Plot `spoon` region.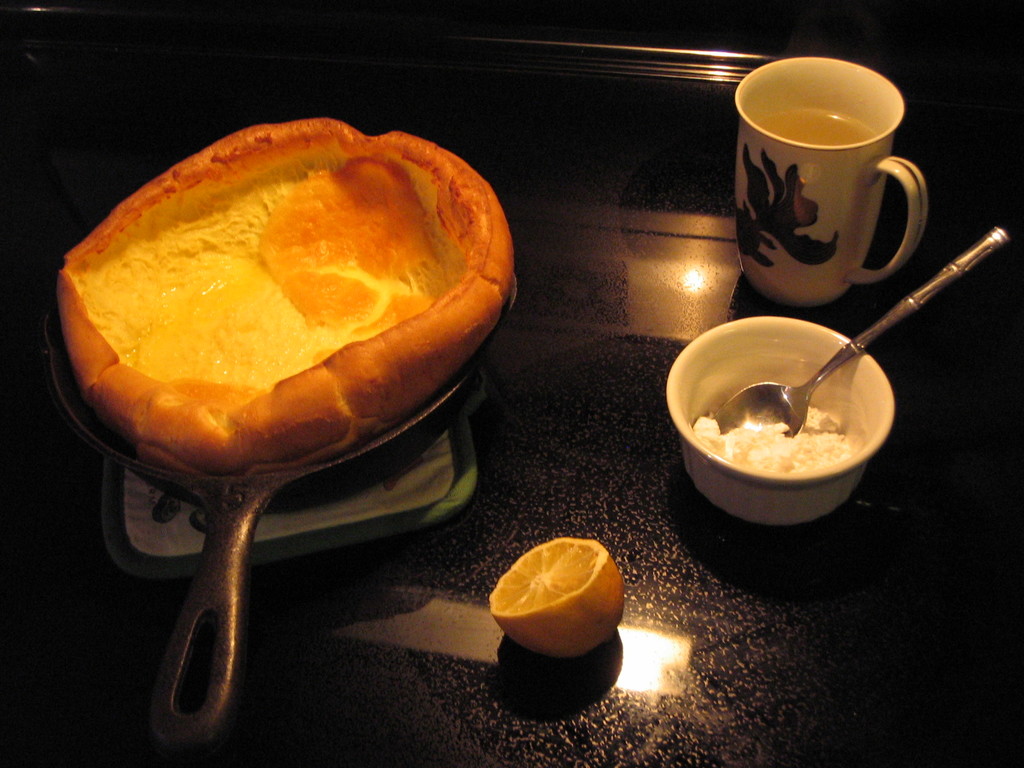
Plotted at 710,225,1007,433.
